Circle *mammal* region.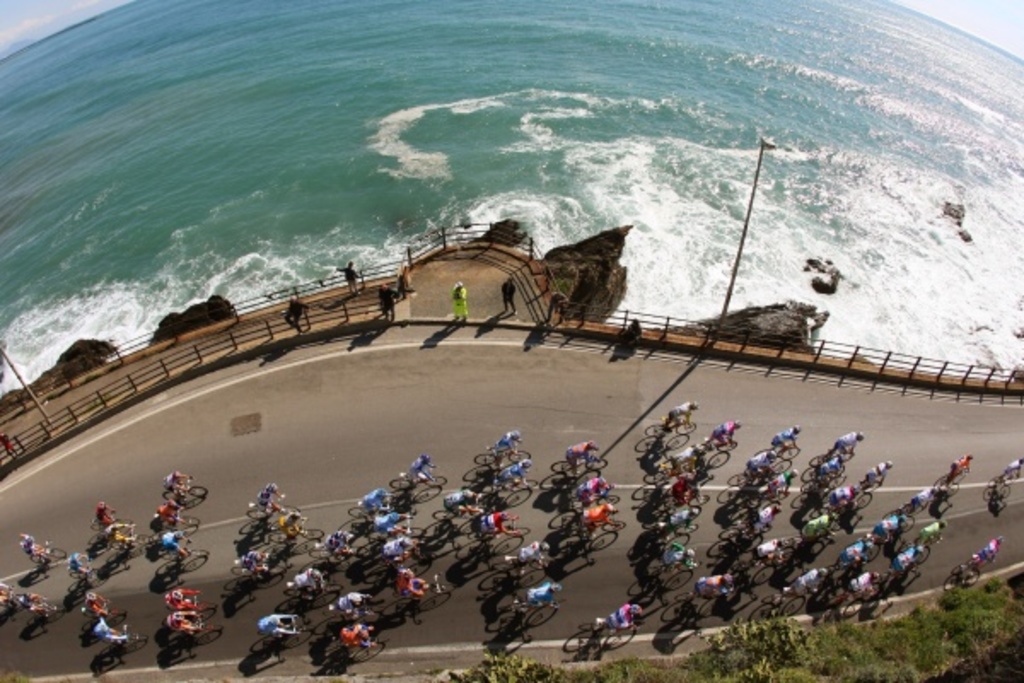
Region: bbox=[84, 591, 106, 613].
